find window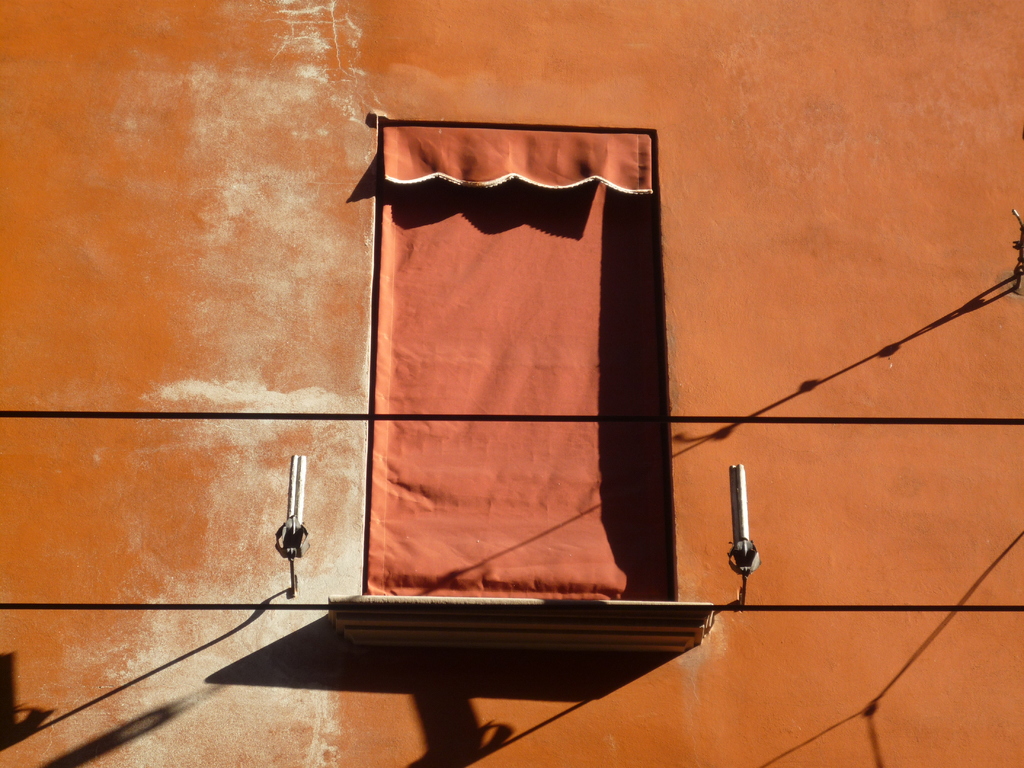
left=336, top=99, right=669, bottom=616
